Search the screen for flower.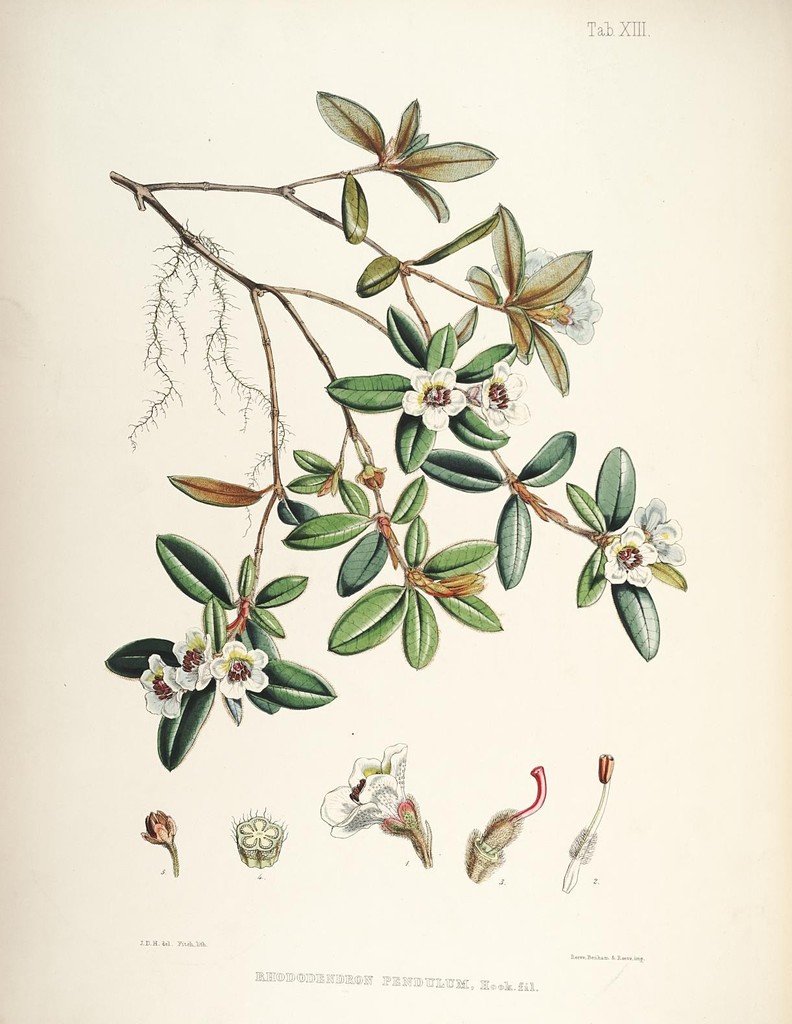
Found at 602,520,654,589.
